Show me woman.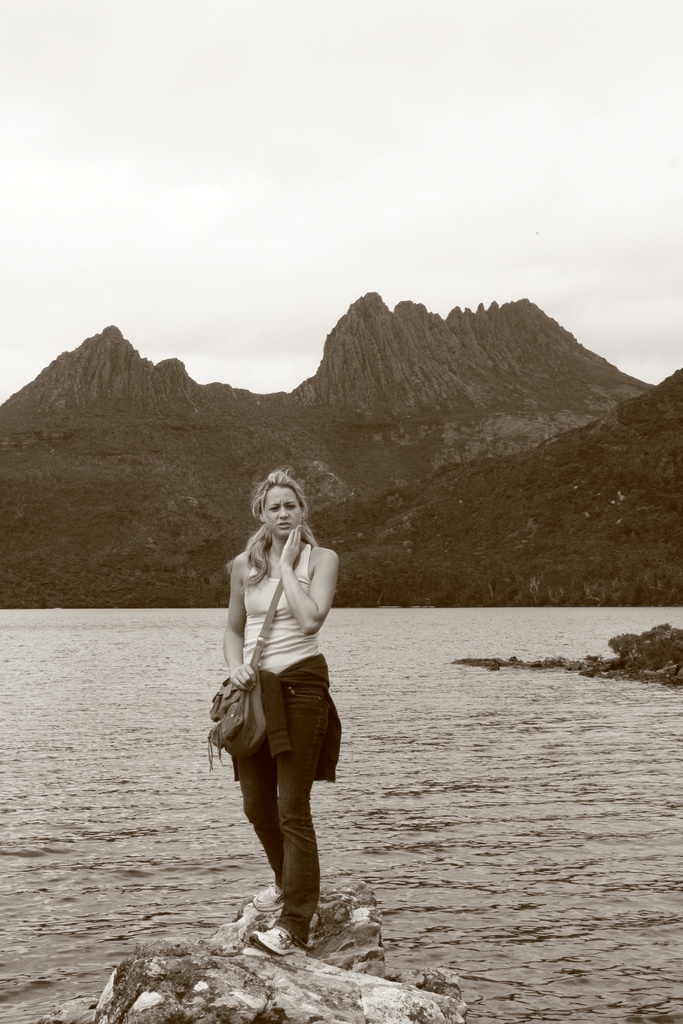
woman is here: 204/451/346/913.
